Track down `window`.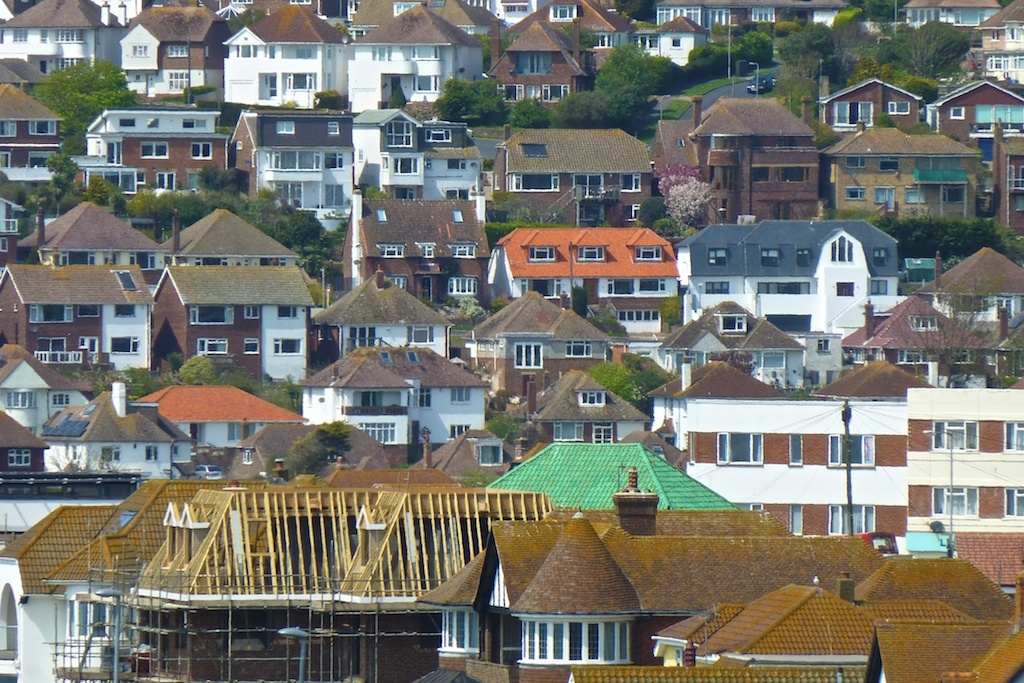
Tracked to bbox=(712, 302, 755, 338).
